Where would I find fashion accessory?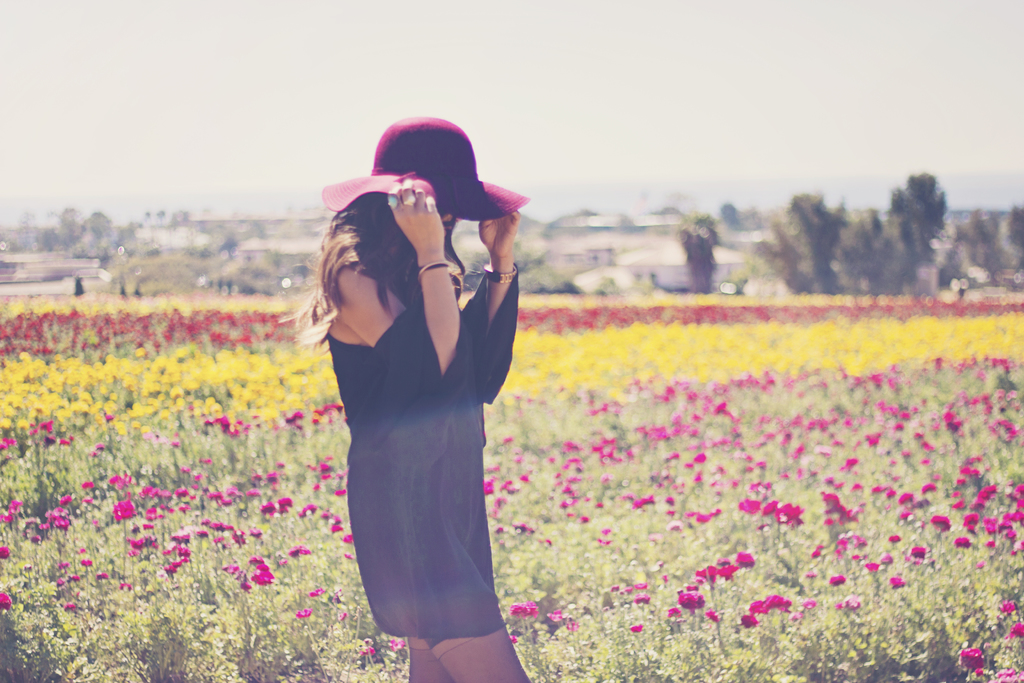
At [x1=321, y1=119, x2=532, y2=222].
